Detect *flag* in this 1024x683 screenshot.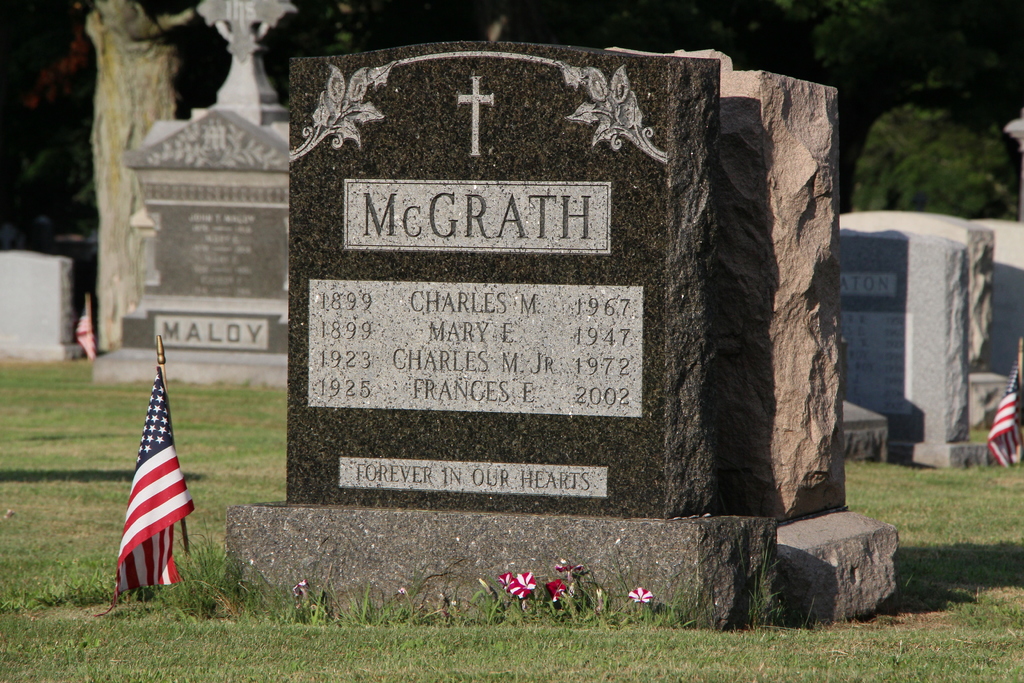
Detection: box(987, 352, 1023, 460).
